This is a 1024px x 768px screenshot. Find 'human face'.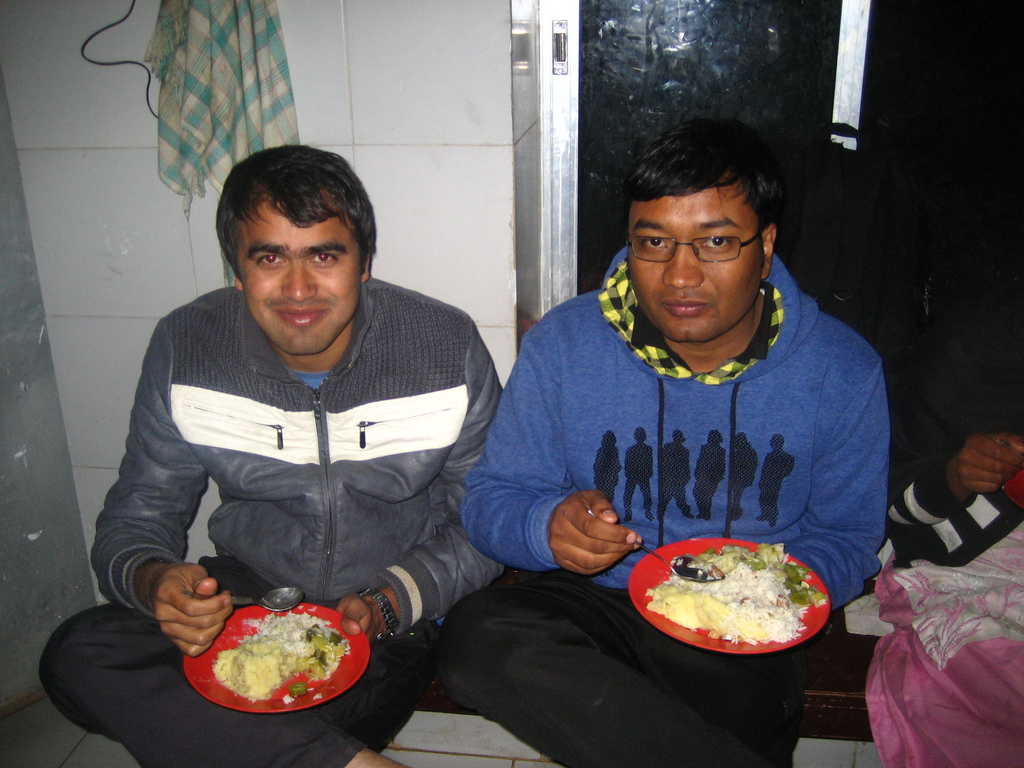
Bounding box: crop(624, 172, 762, 339).
